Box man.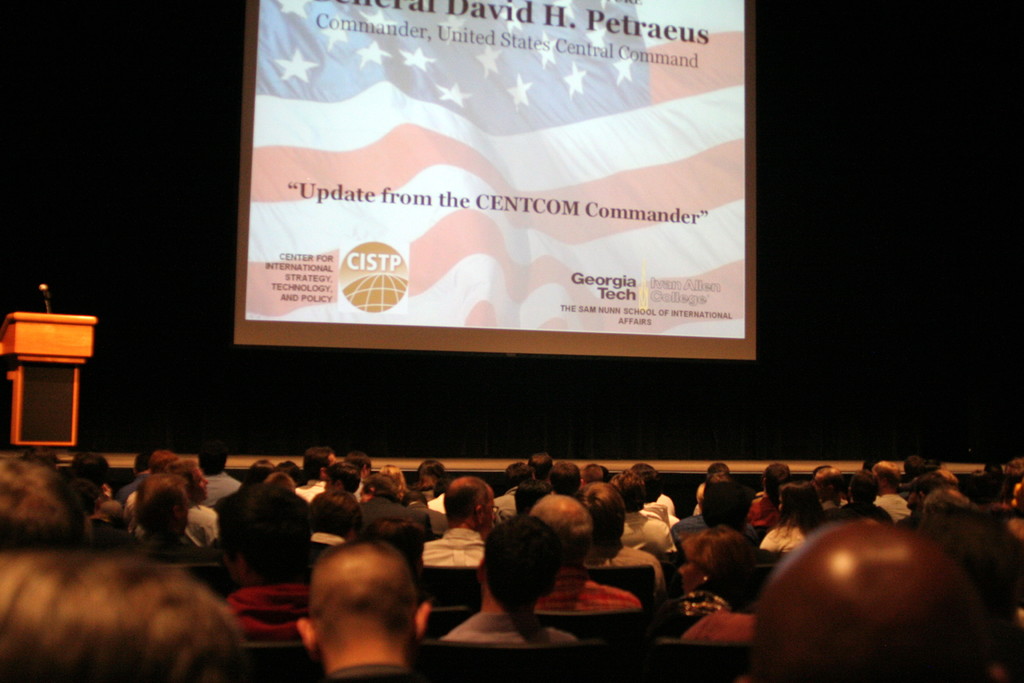
[219,482,320,643].
